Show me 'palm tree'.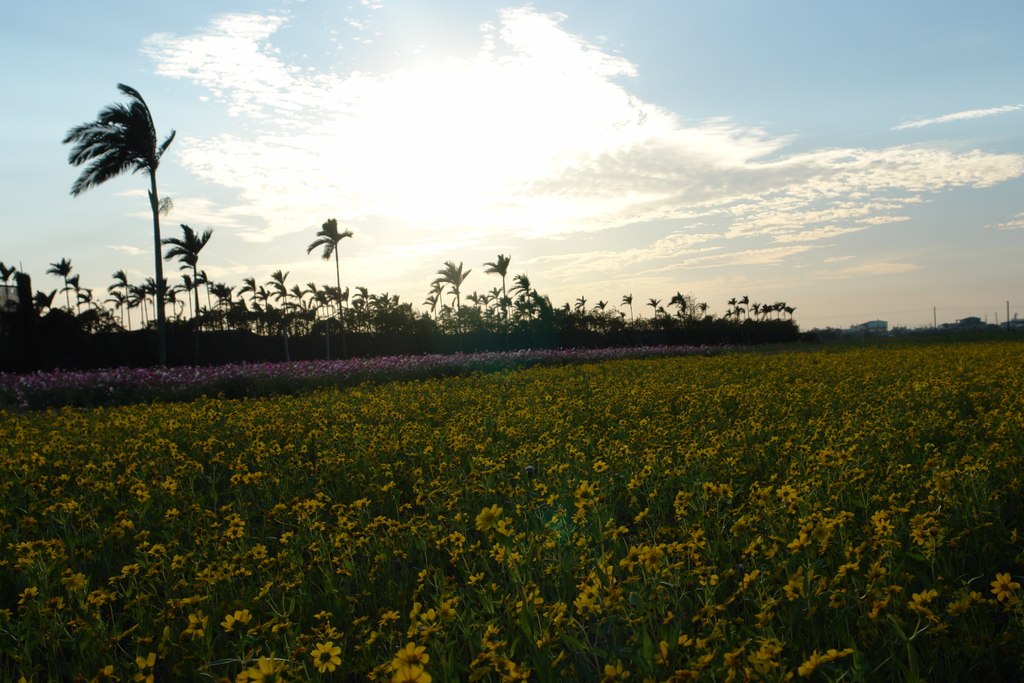
'palm tree' is here: select_region(522, 295, 567, 361).
